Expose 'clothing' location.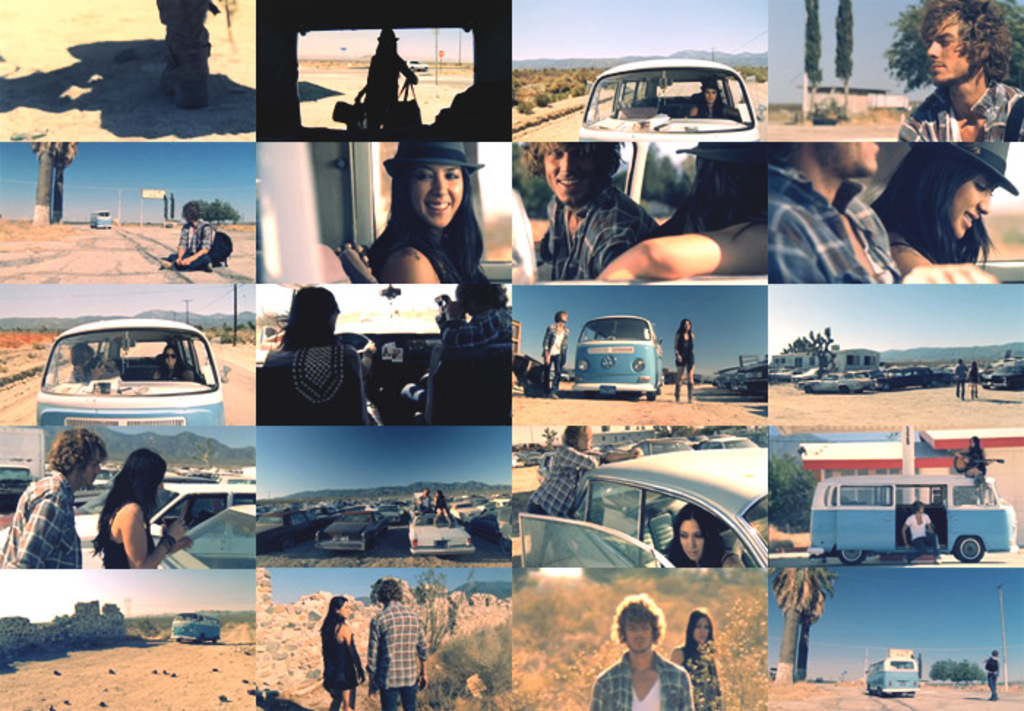
Exposed at <region>967, 366, 980, 396</region>.
